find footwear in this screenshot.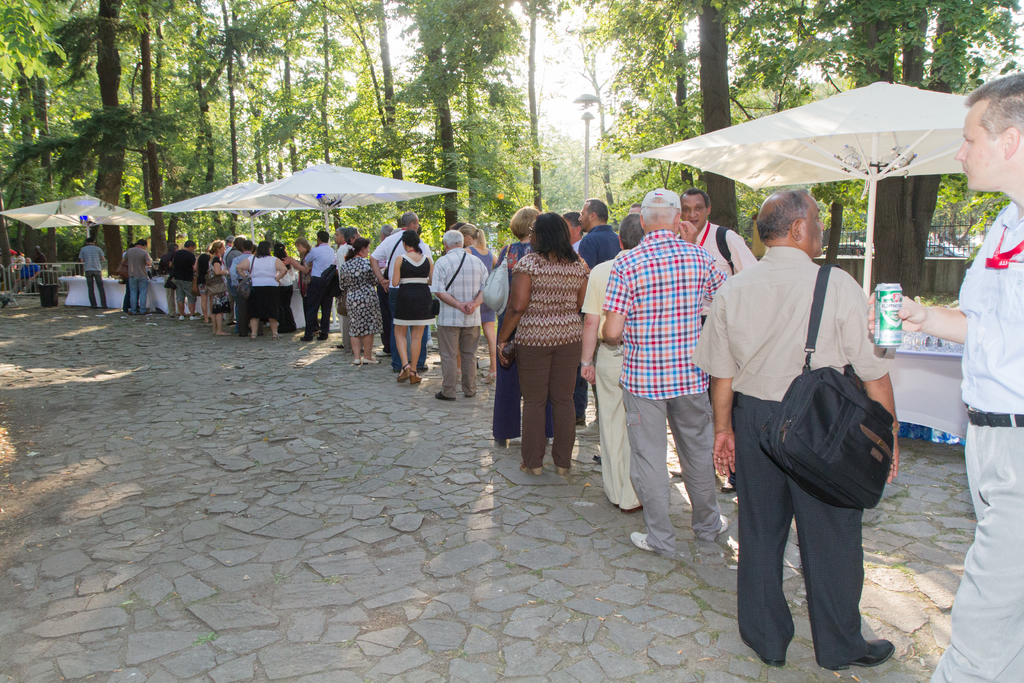
The bounding box for footwear is box(374, 349, 391, 356).
